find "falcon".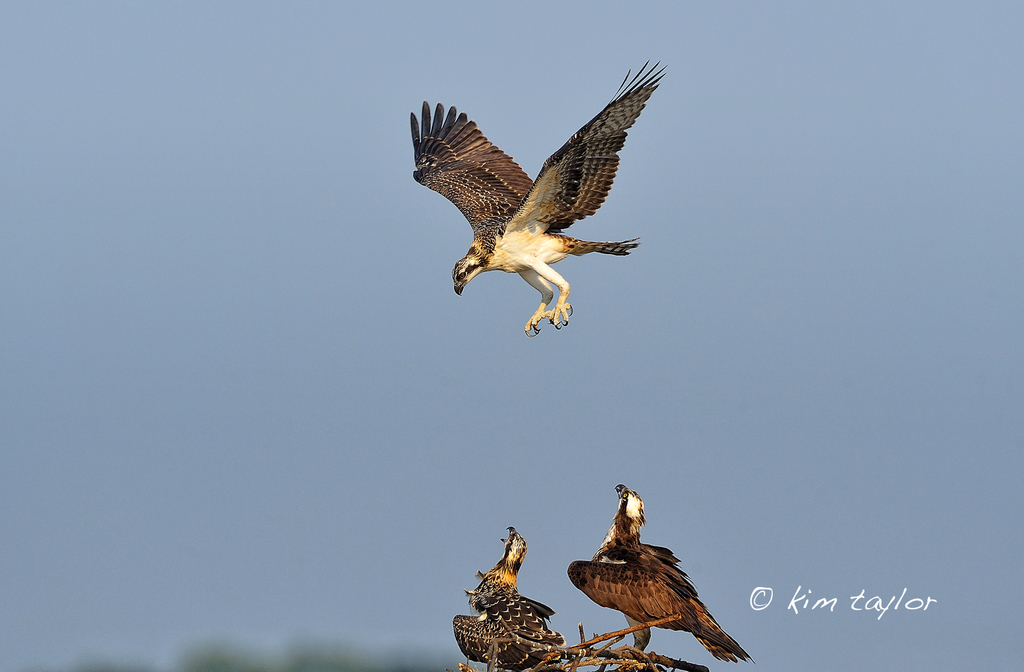
select_region(570, 481, 750, 657).
